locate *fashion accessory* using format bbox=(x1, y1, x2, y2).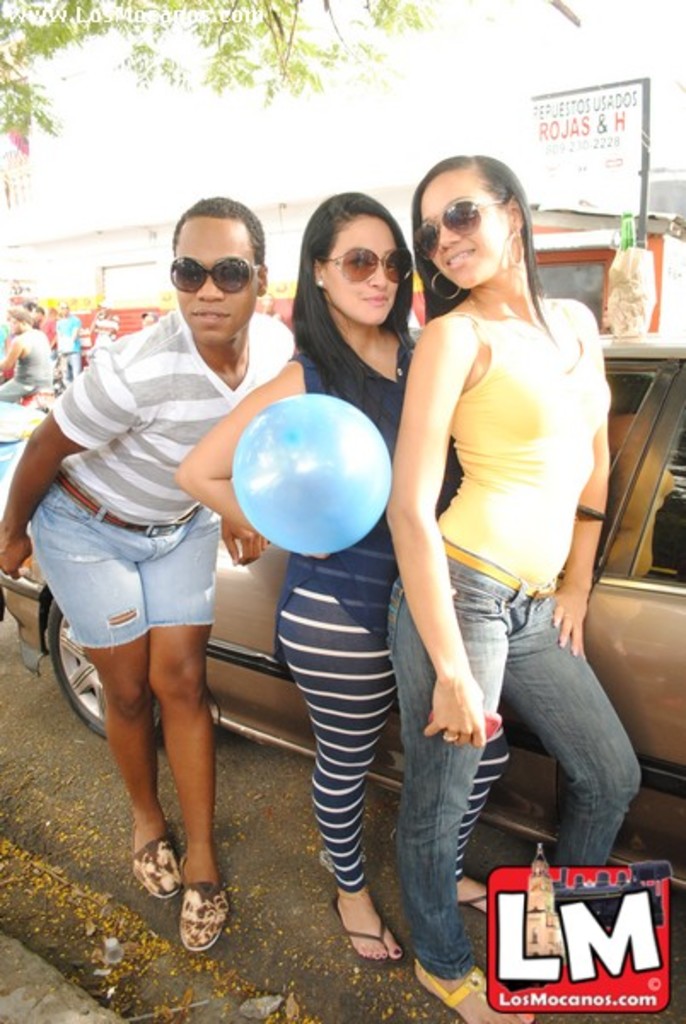
bbox=(459, 886, 490, 915).
